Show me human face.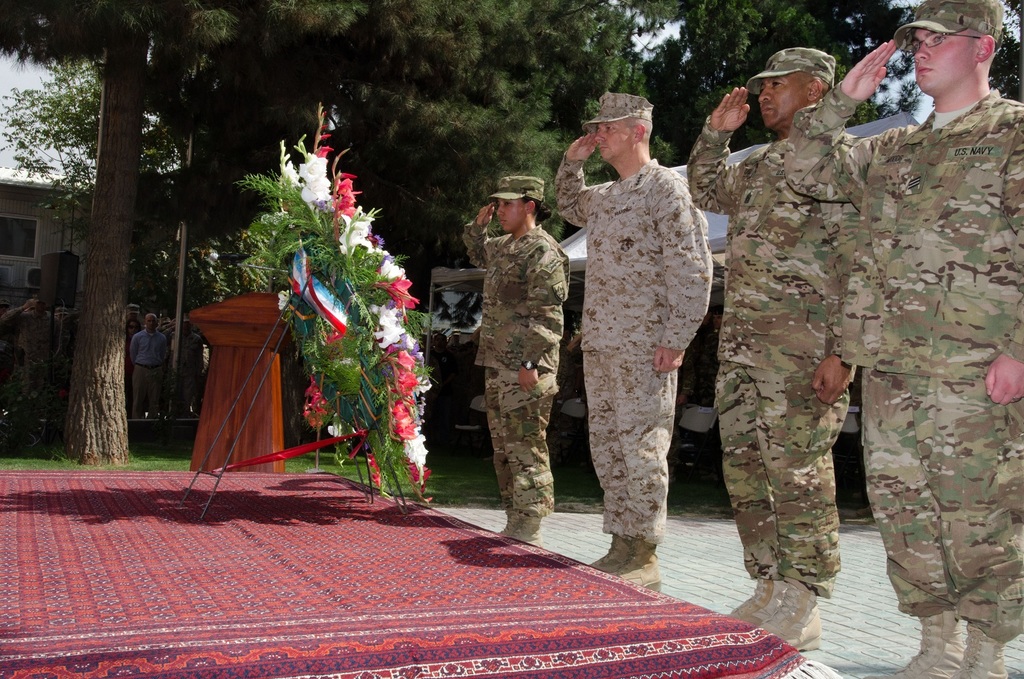
human face is here: locate(915, 30, 972, 92).
